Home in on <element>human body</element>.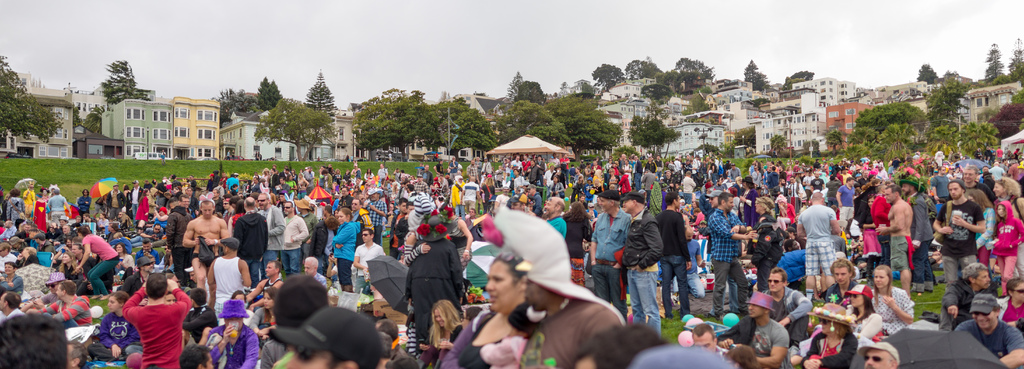
Homed in at <box>993,203,1023,288</box>.
